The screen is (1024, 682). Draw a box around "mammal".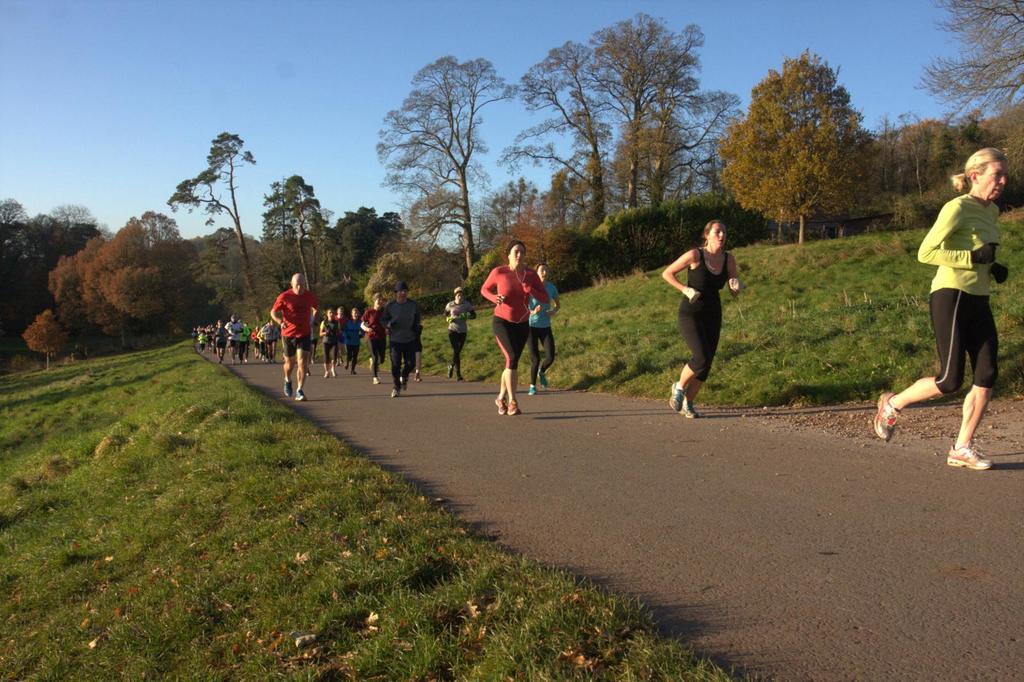
Rect(445, 286, 479, 384).
